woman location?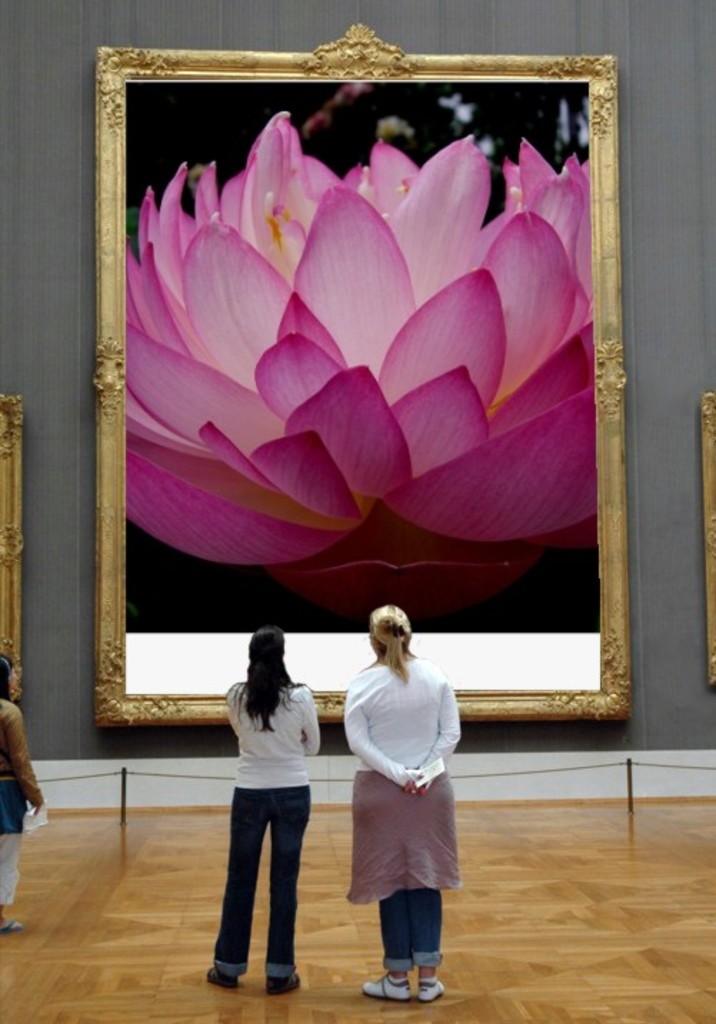
x1=337 y1=606 x2=467 y2=1001
